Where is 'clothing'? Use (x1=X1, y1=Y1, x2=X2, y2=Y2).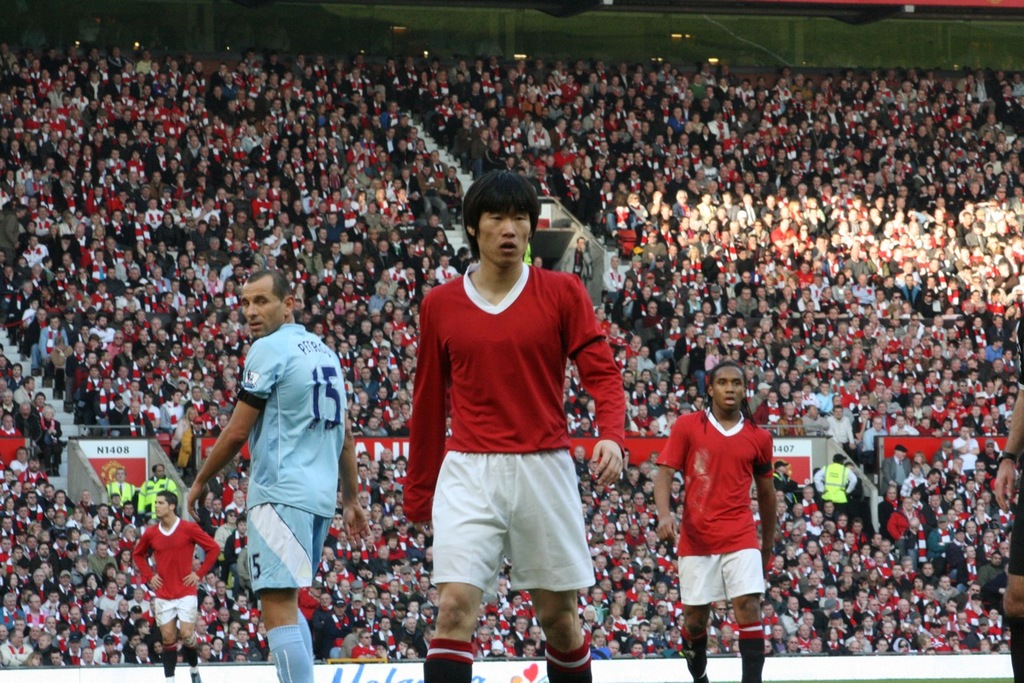
(x1=393, y1=269, x2=619, y2=598).
